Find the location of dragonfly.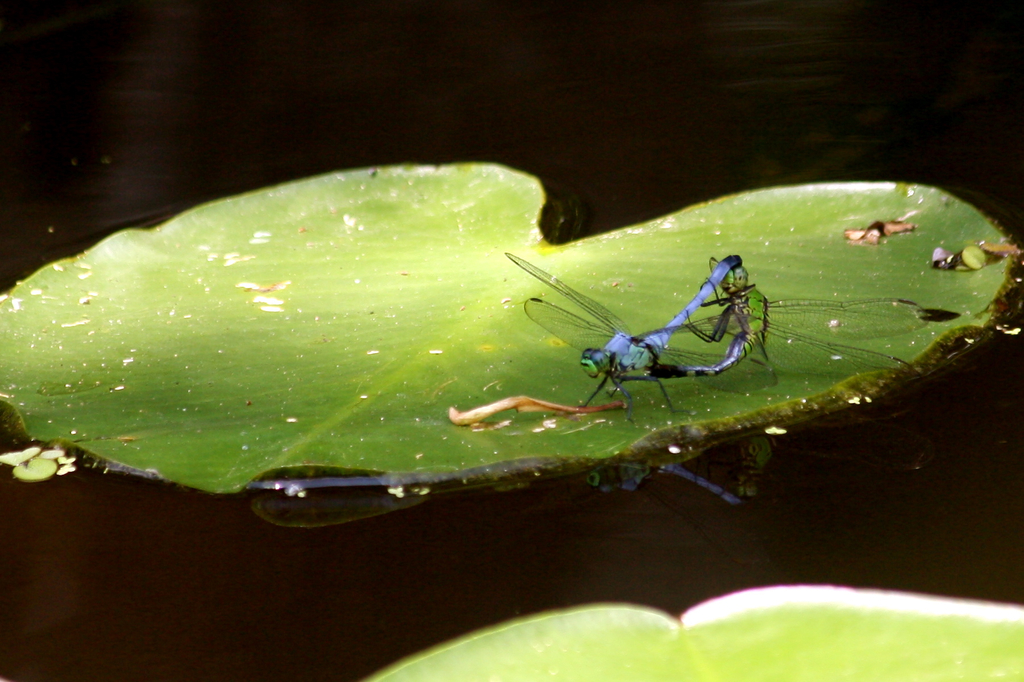
Location: locate(507, 251, 743, 419).
